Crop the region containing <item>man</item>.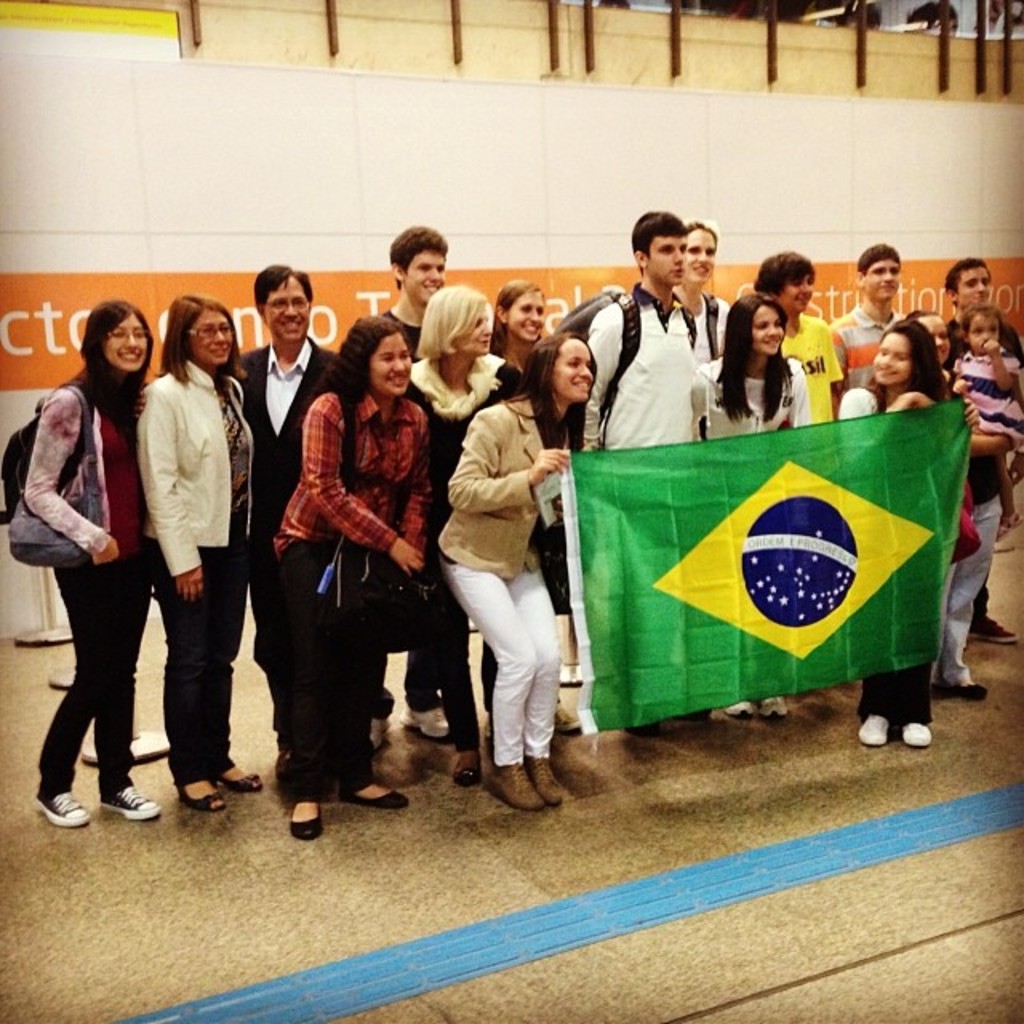
Crop region: (left=949, top=254, right=1022, bottom=643).
